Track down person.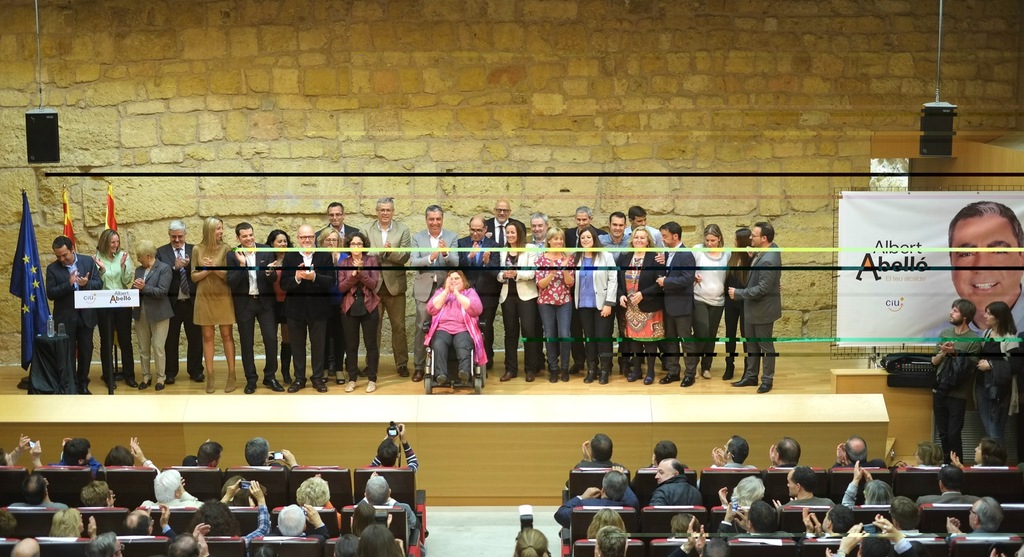
Tracked to 944,487,1015,538.
